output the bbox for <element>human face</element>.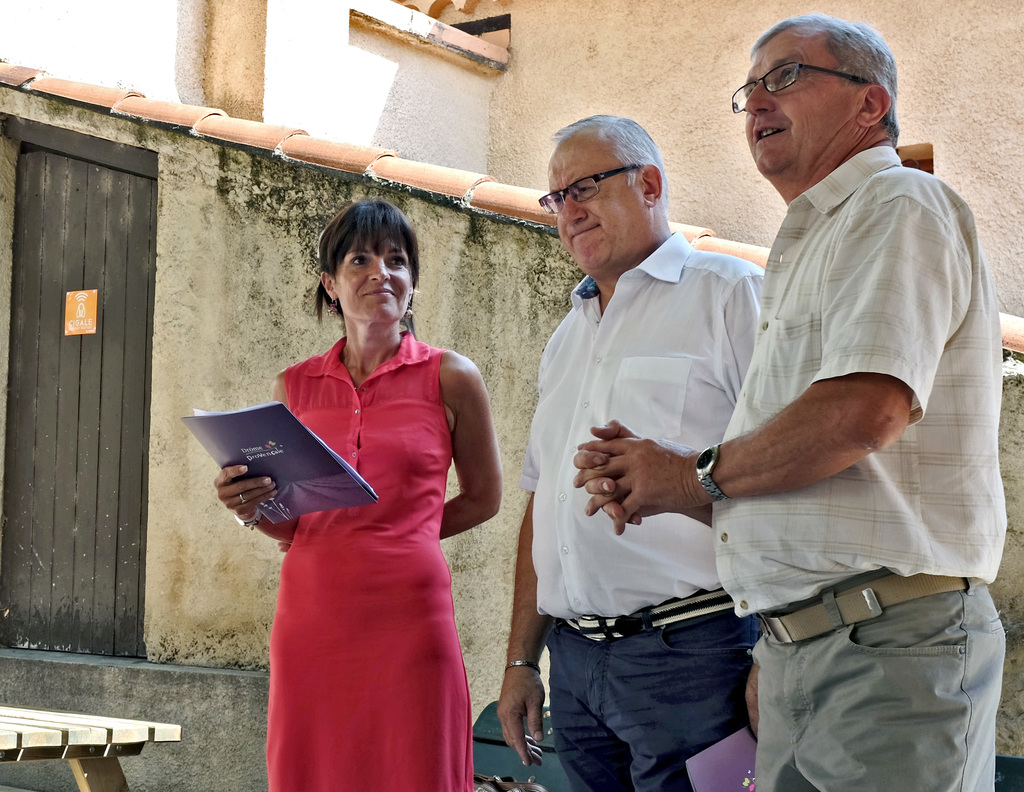
bbox(334, 227, 408, 323).
